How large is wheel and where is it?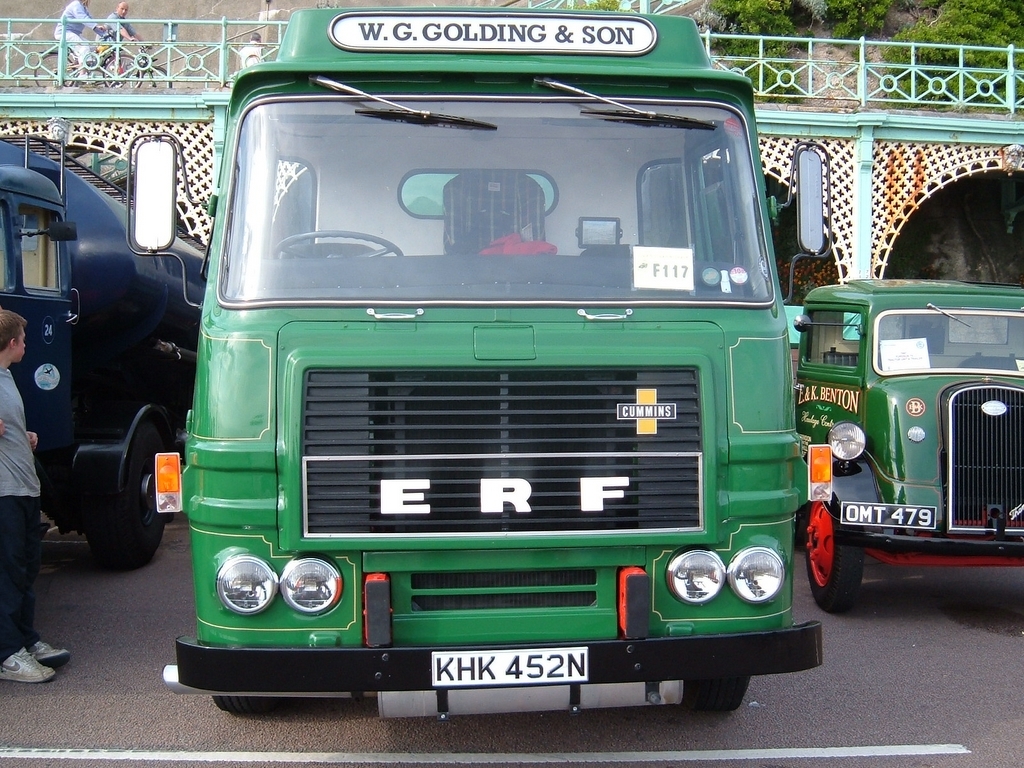
Bounding box: {"left": 272, "top": 231, "right": 403, "bottom": 258}.
